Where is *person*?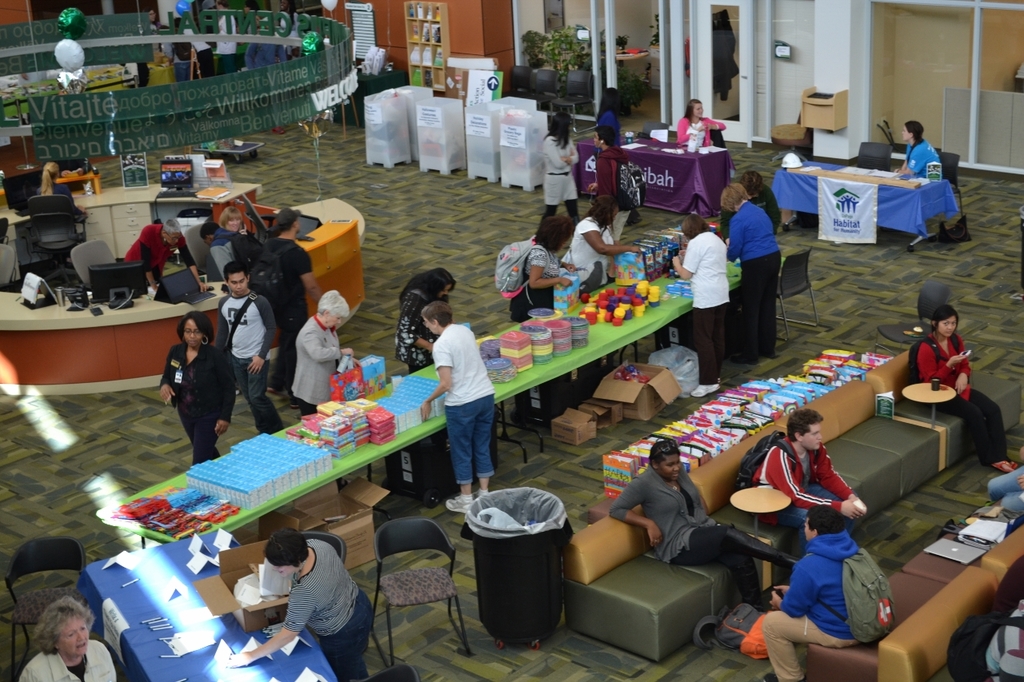
crop(30, 162, 72, 197).
